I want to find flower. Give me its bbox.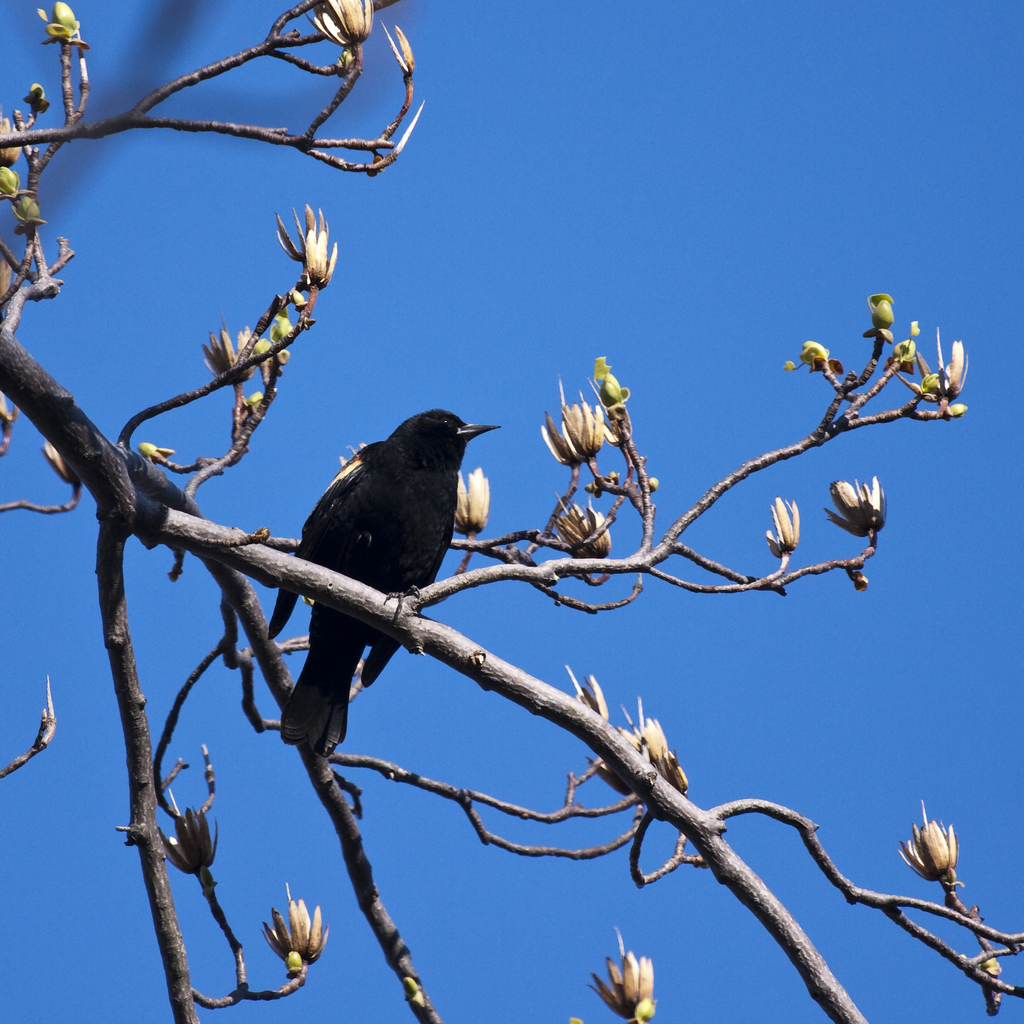
box=[385, 19, 419, 78].
